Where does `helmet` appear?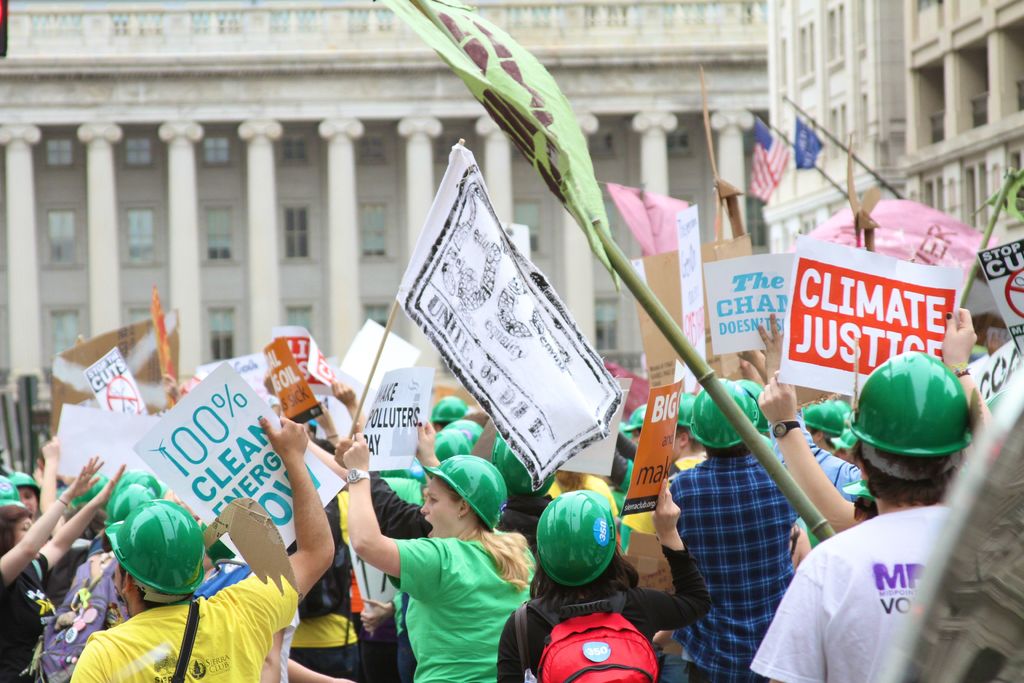
Appears at x1=0, y1=473, x2=22, y2=505.
